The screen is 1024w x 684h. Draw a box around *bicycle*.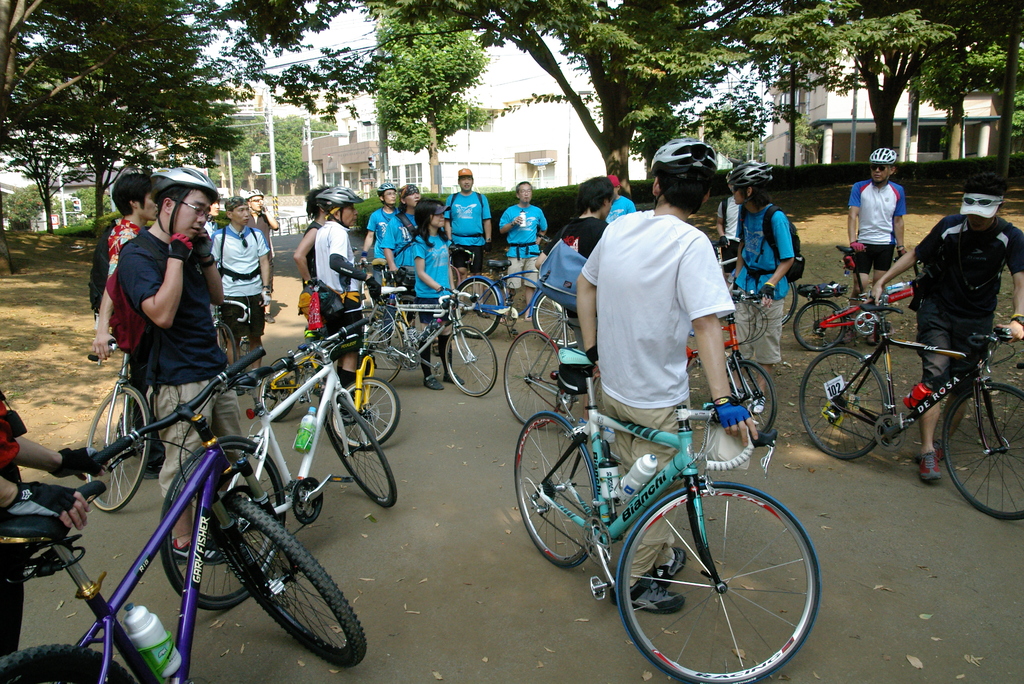
500, 314, 610, 432.
